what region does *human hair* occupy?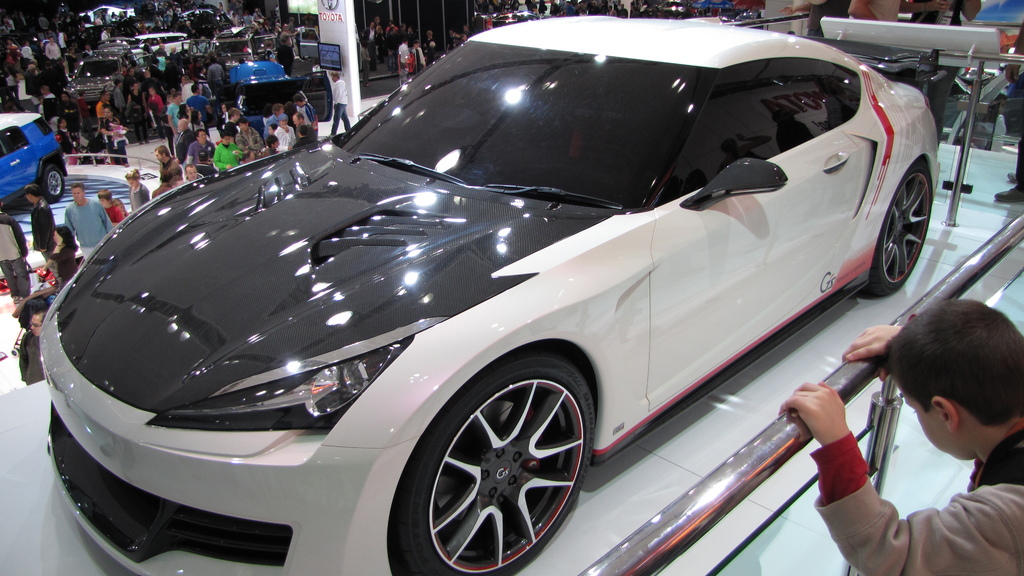
<box>127,168,140,180</box>.
